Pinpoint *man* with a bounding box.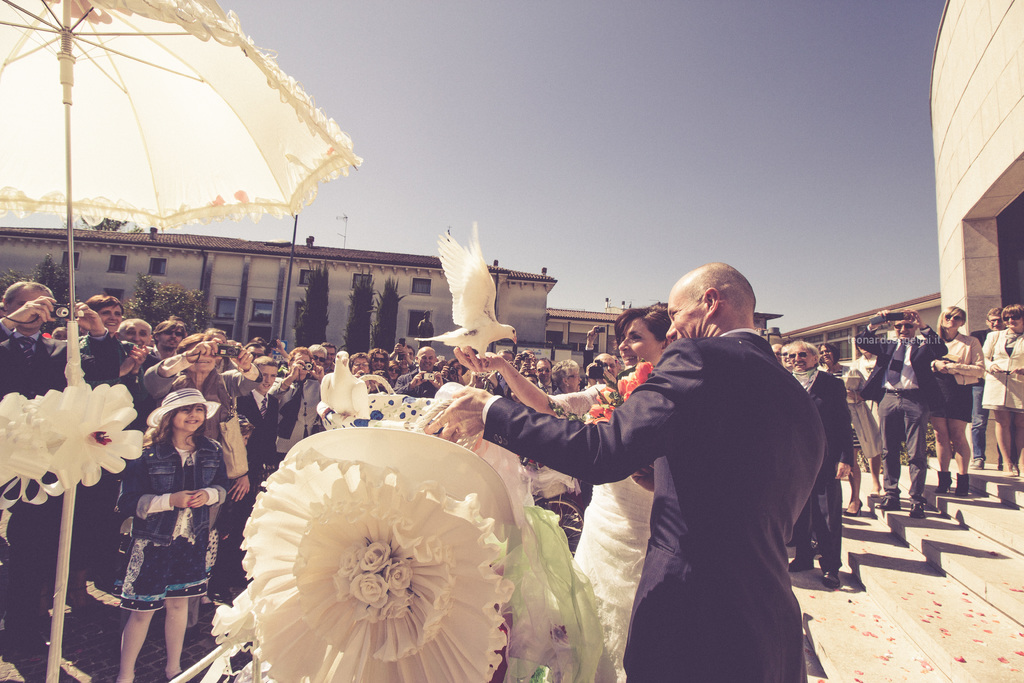
852 308 947 520.
